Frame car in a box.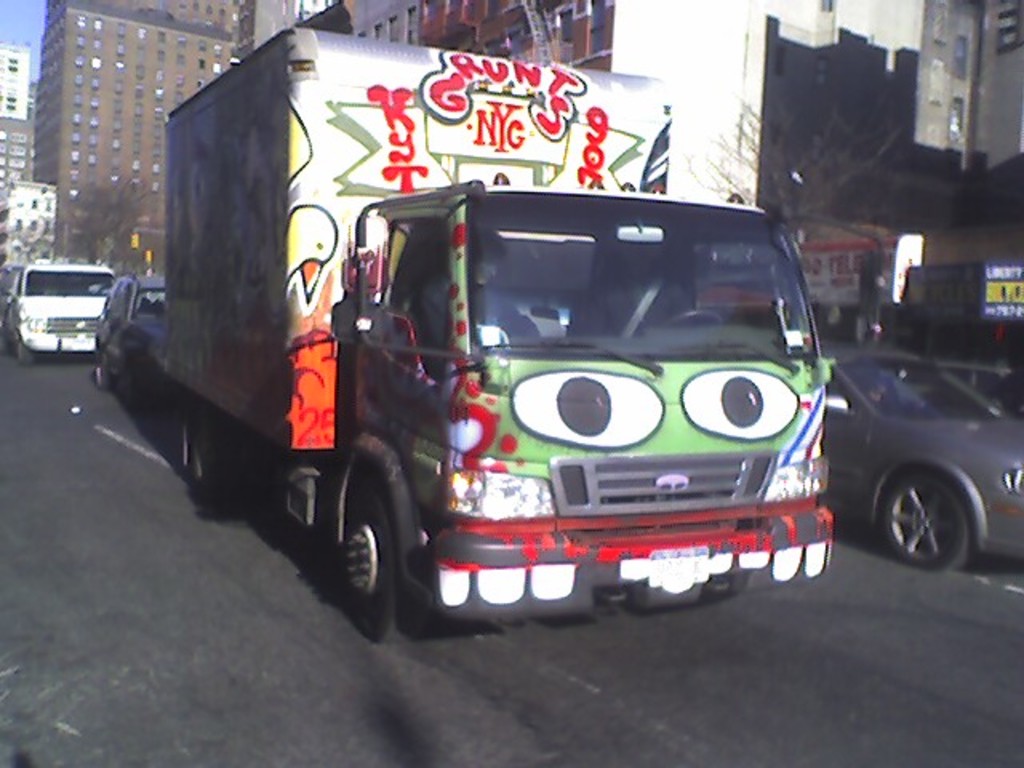
0,264,114,365.
